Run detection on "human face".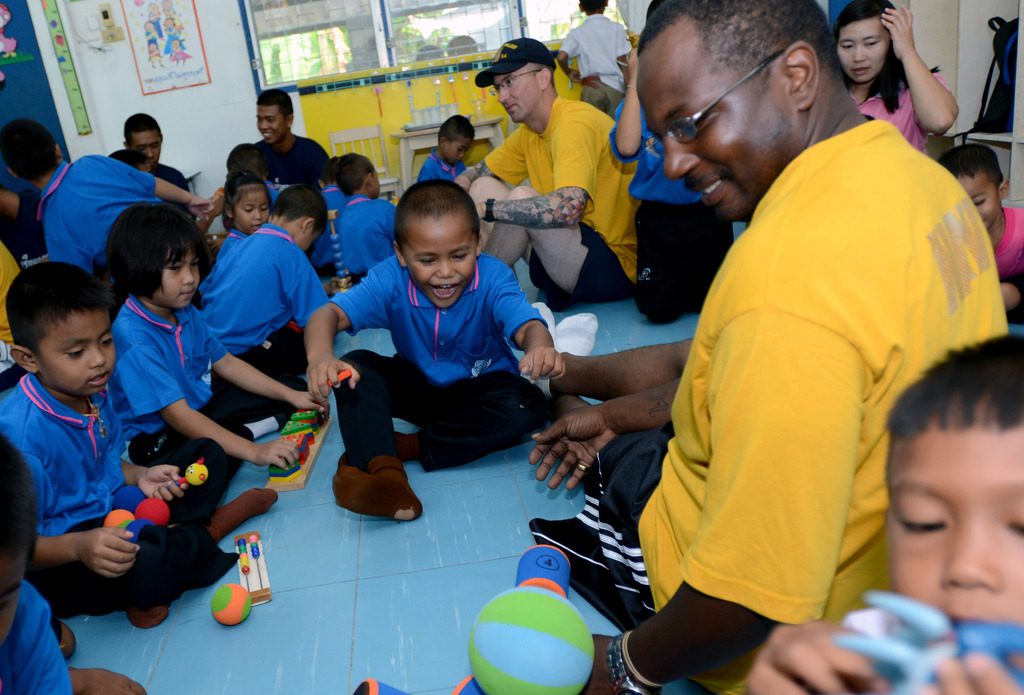
Result: [x1=637, y1=83, x2=788, y2=218].
